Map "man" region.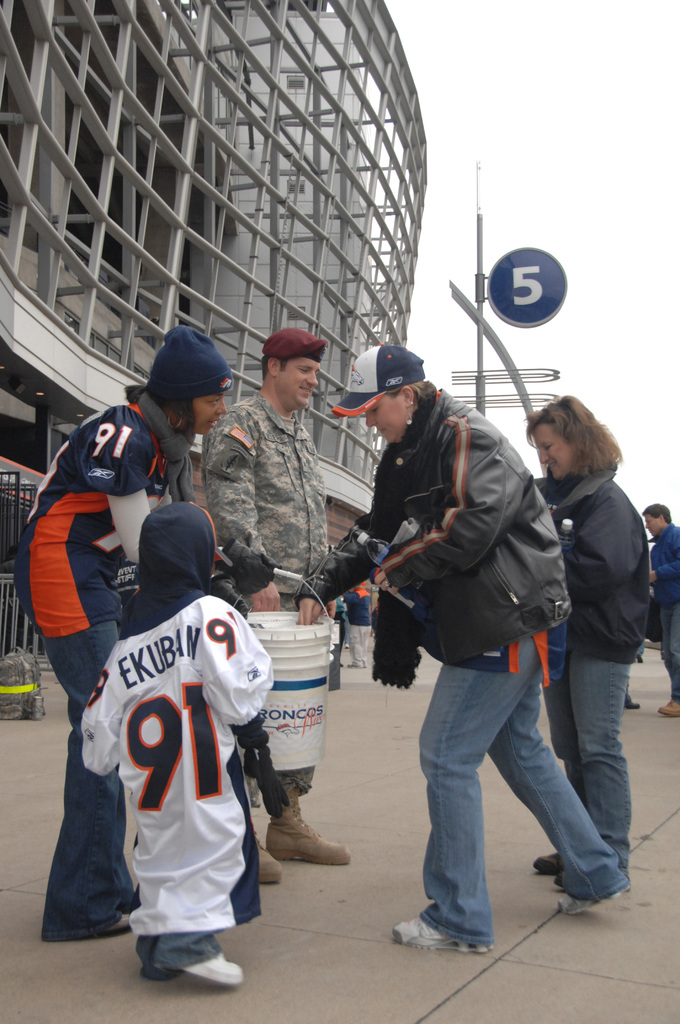
Mapped to {"left": 202, "top": 326, "right": 355, "bottom": 885}.
